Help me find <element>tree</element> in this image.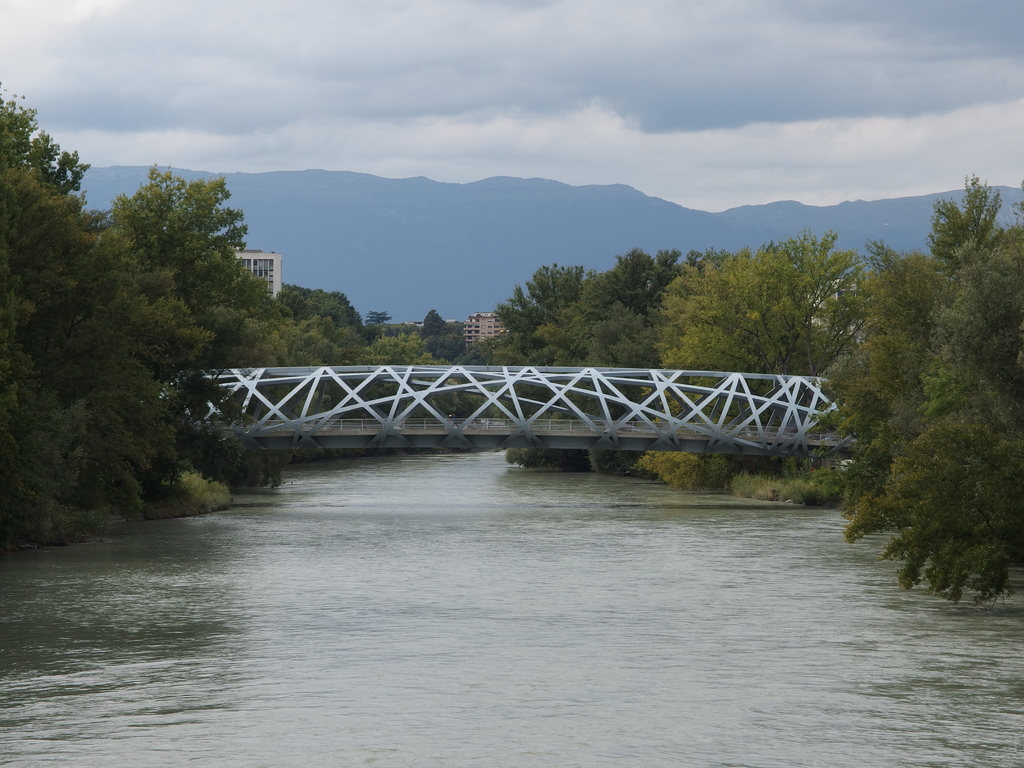
Found it: {"left": 642, "top": 229, "right": 858, "bottom": 458}.
